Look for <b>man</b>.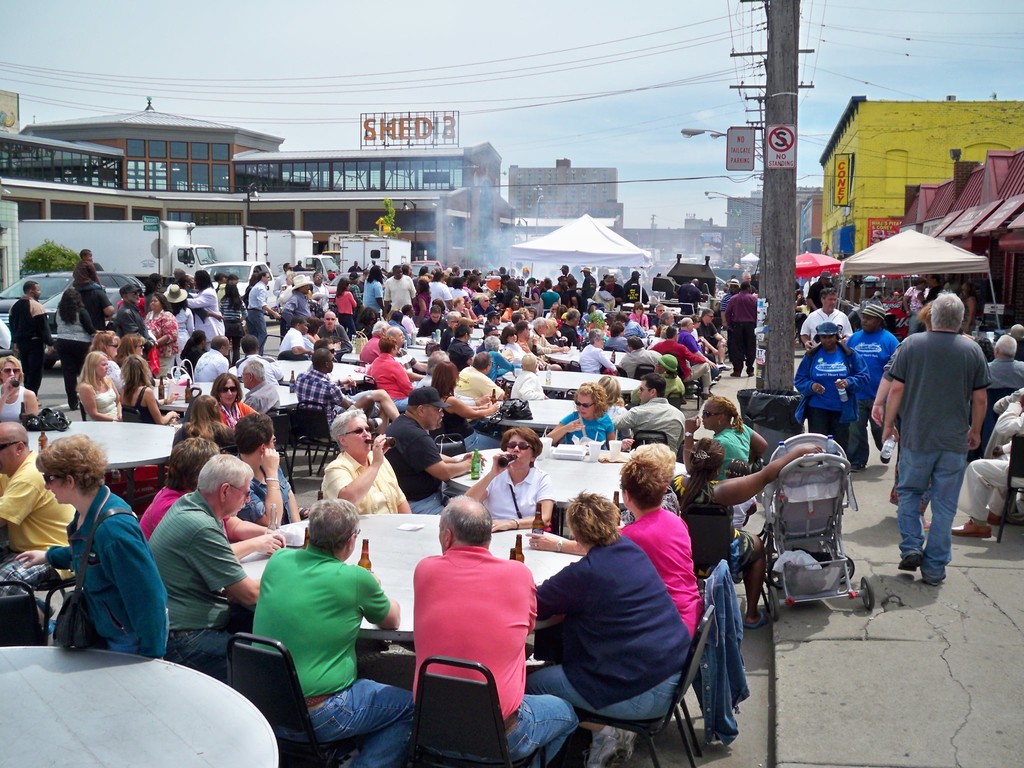
Found: [286, 282, 322, 333].
